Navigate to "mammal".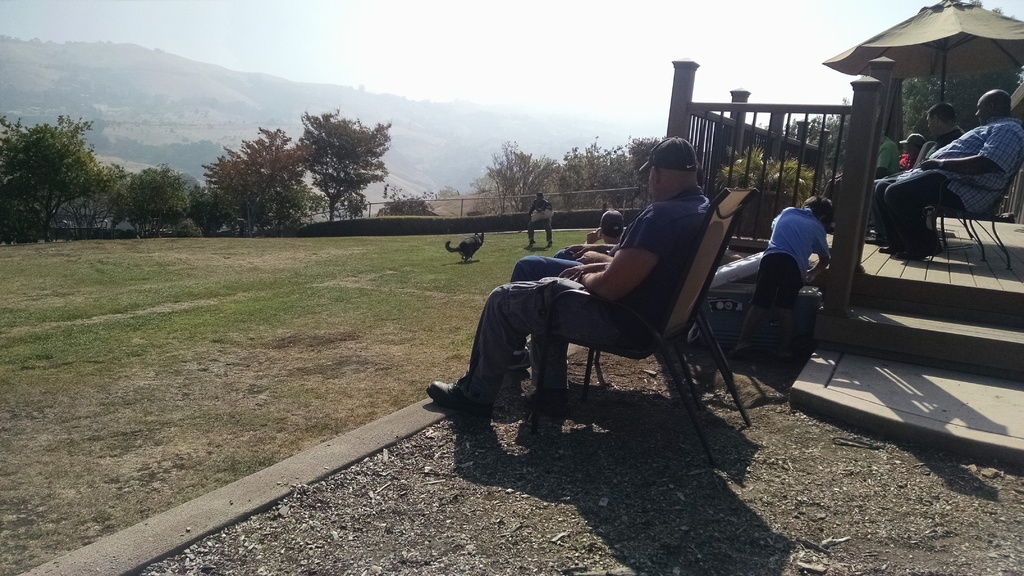
Navigation target: left=445, top=231, right=484, bottom=261.
